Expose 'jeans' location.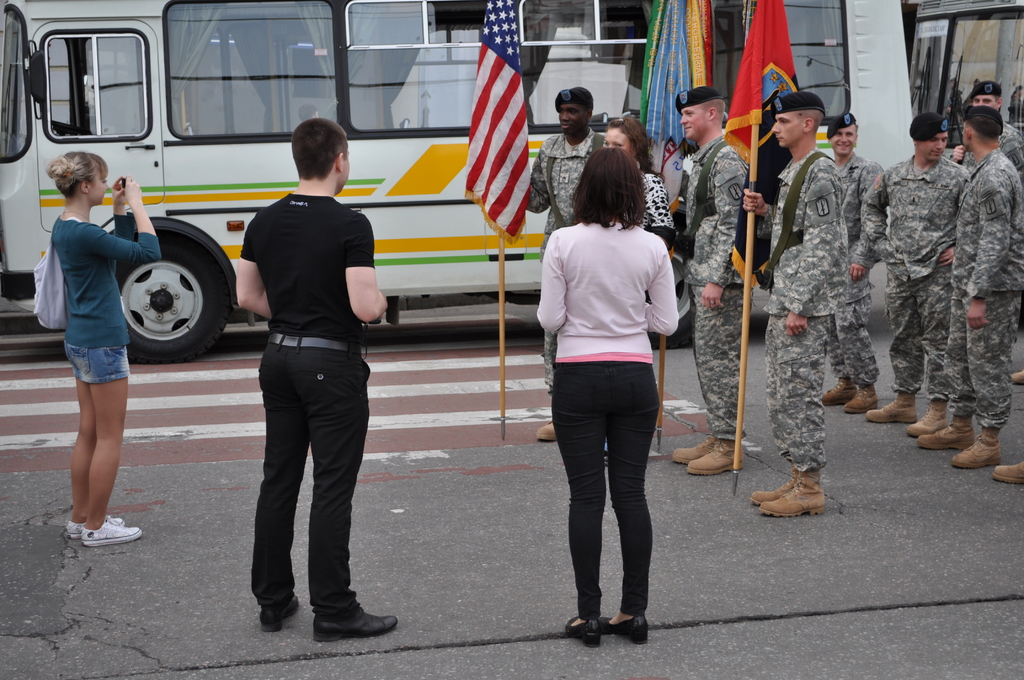
Exposed at bbox(65, 339, 131, 385).
